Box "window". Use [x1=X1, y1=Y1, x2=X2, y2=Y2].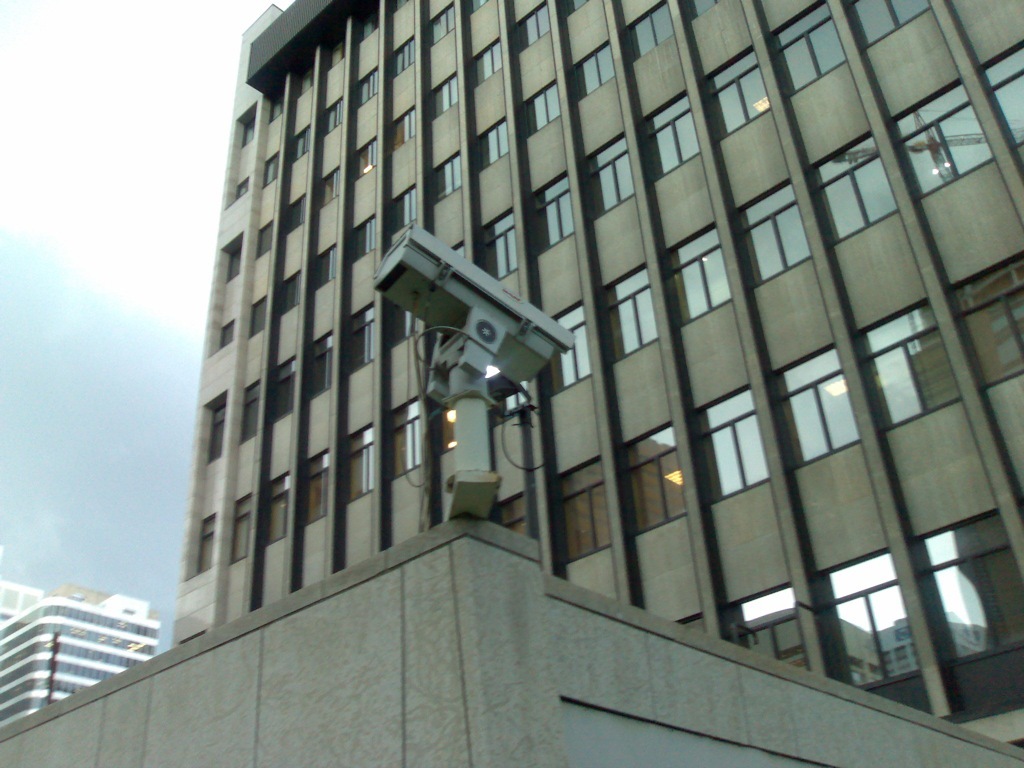
[x1=225, y1=174, x2=256, y2=195].
